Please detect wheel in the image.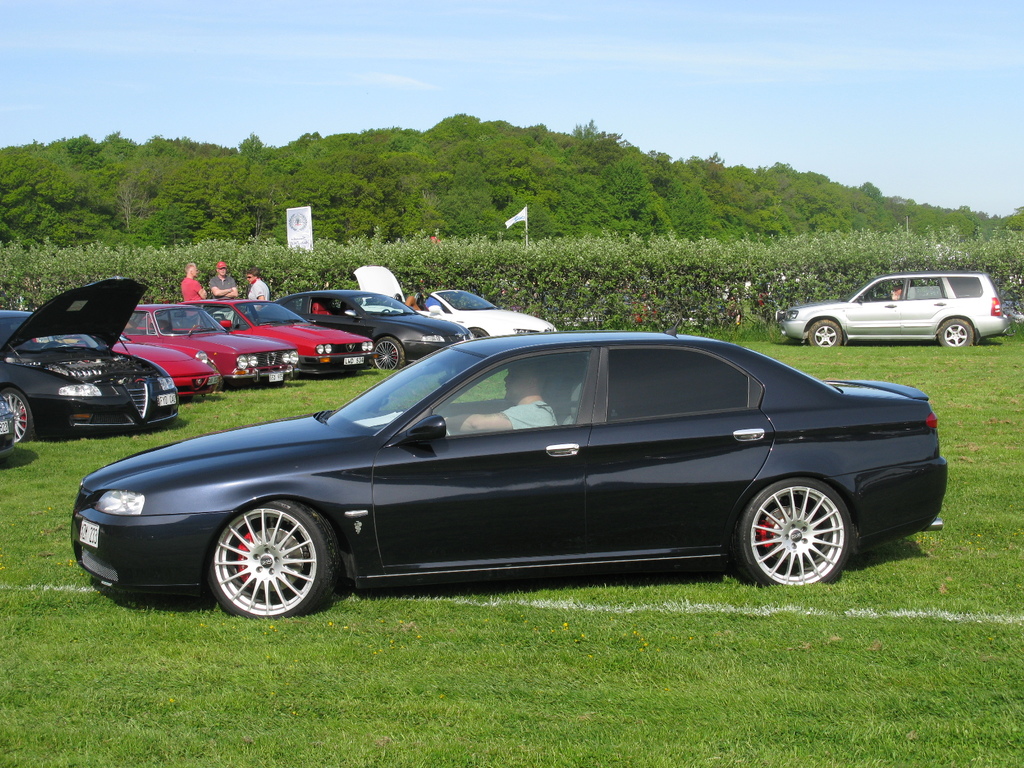
(x1=0, y1=388, x2=33, y2=443).
